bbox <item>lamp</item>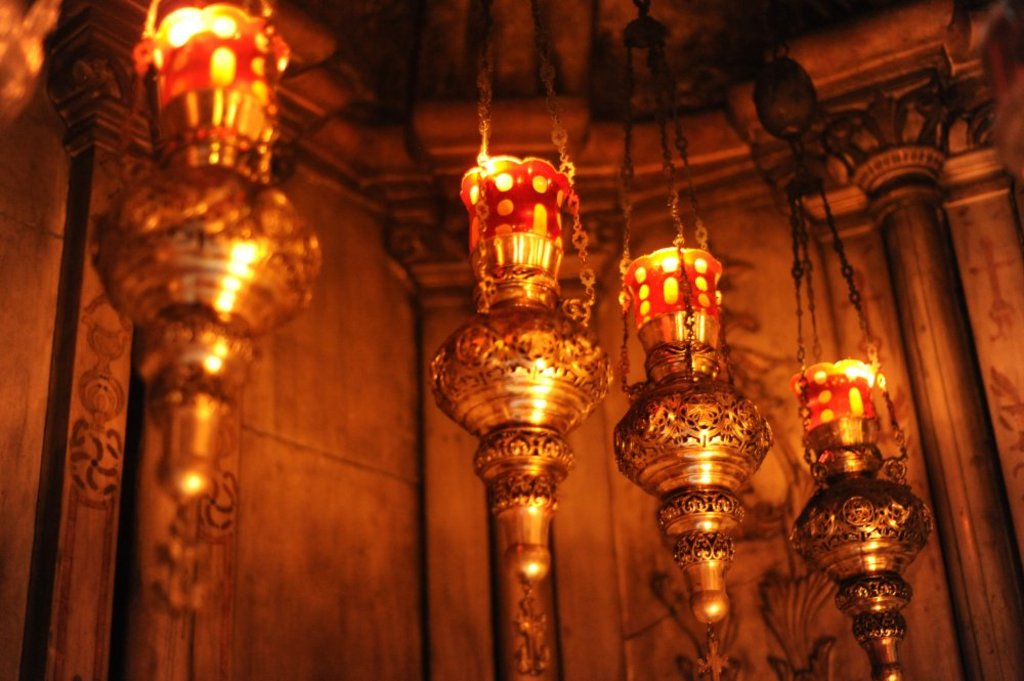
[x1=605, y1=228, x2=819, y2=652]
